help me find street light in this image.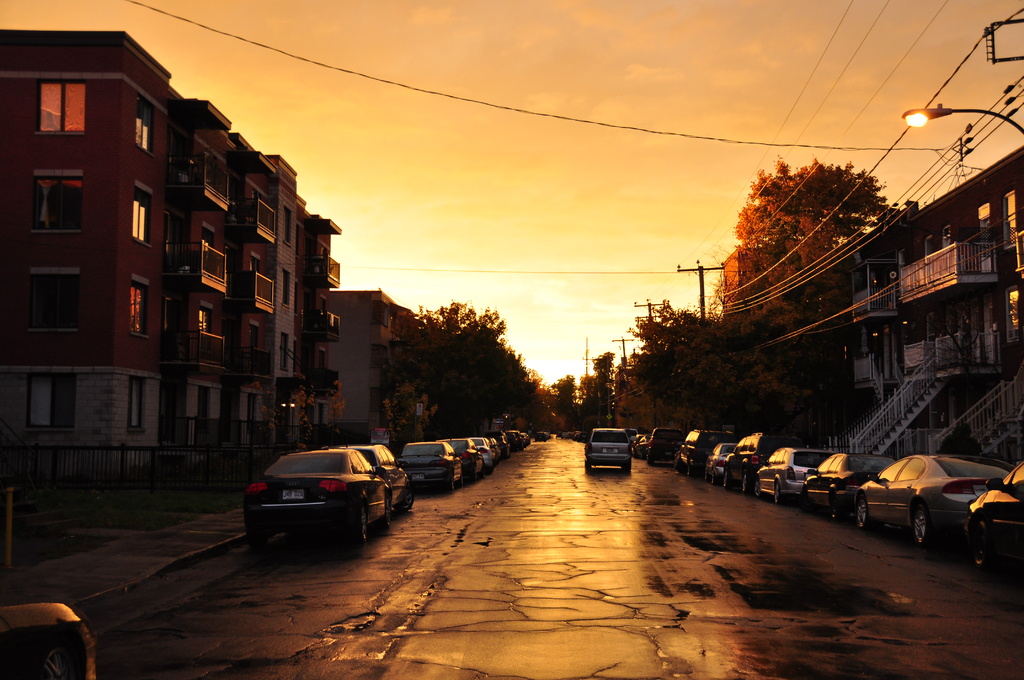
Found it: {"x1": 904, "y1": 103, "x2": 1023, "y2": 135}.
